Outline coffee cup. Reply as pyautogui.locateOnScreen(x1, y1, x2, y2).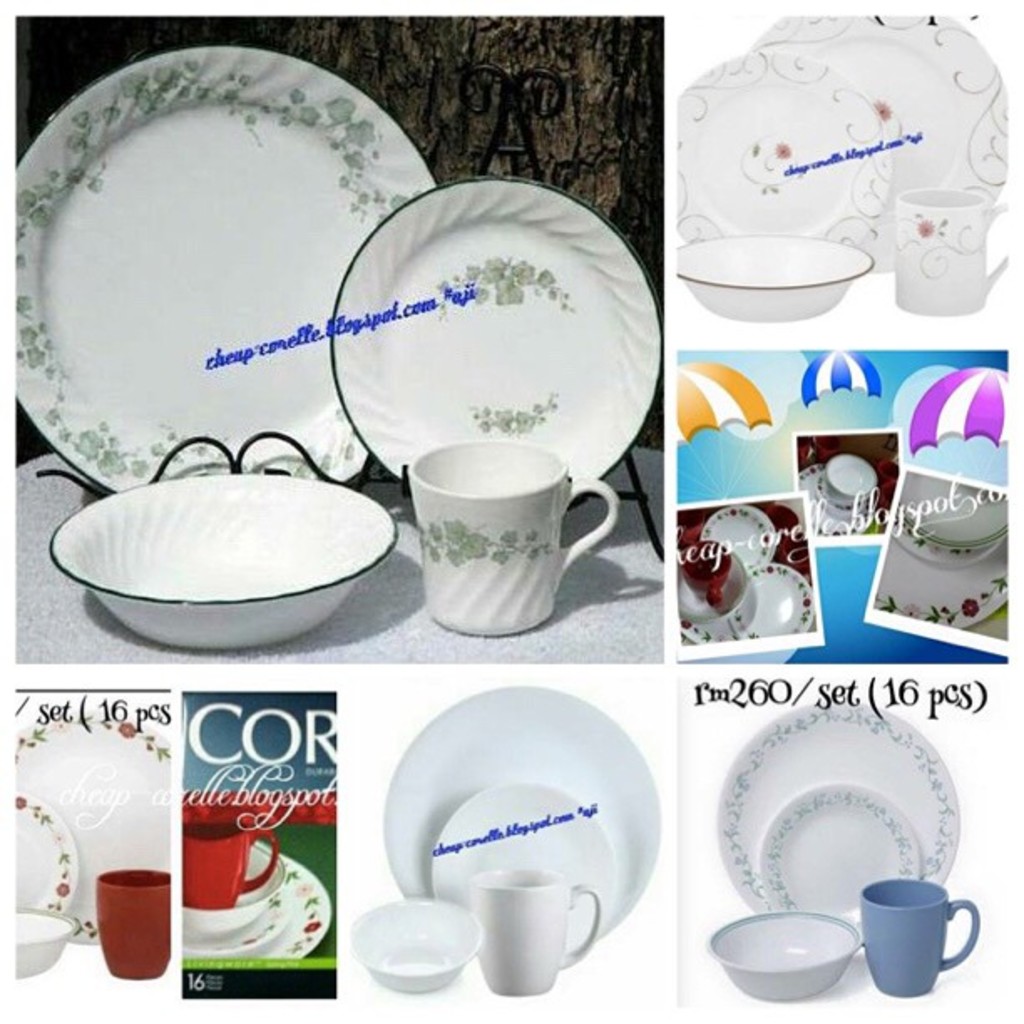
pyautogui.locateOnScreen(822, 453, 877, 515).
